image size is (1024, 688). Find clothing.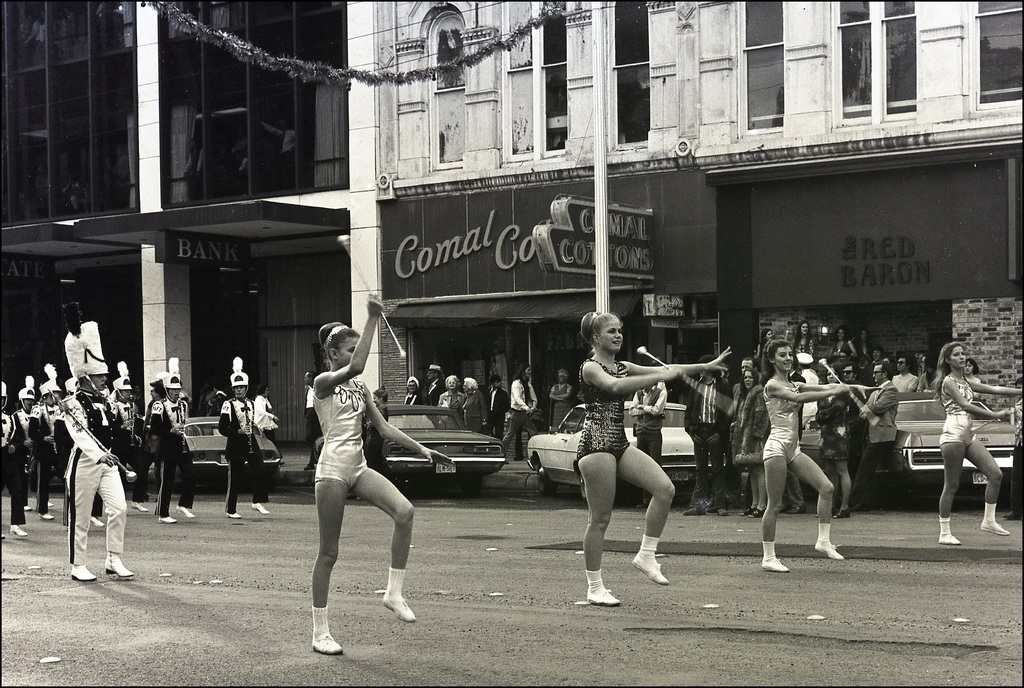
[404,390,422,408].
